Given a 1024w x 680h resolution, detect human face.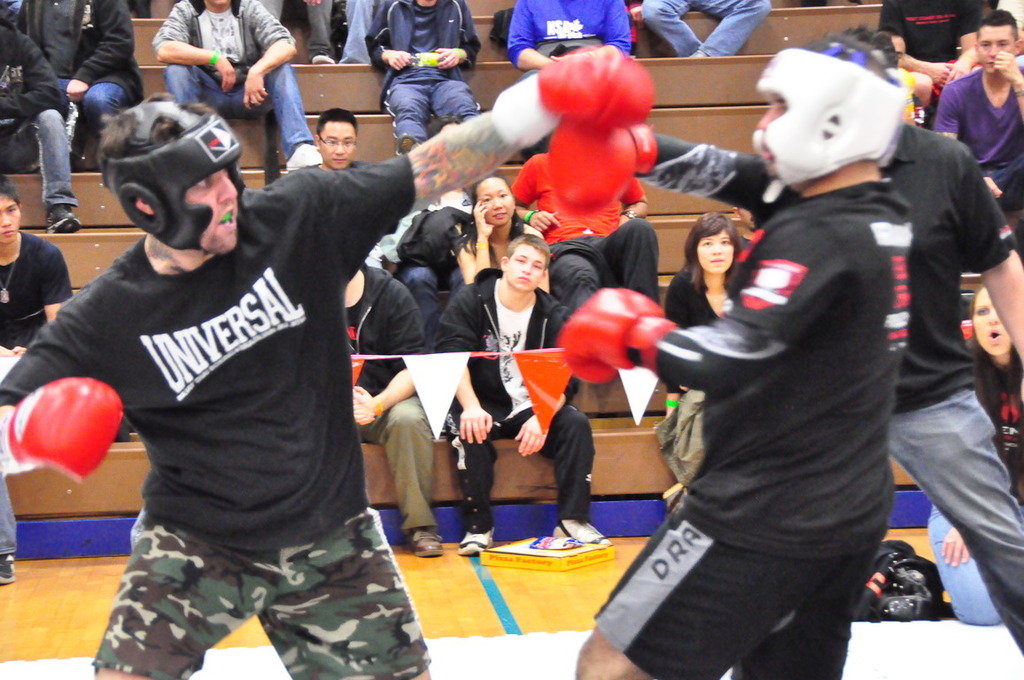
BBox(0, 192, 22, 243).
